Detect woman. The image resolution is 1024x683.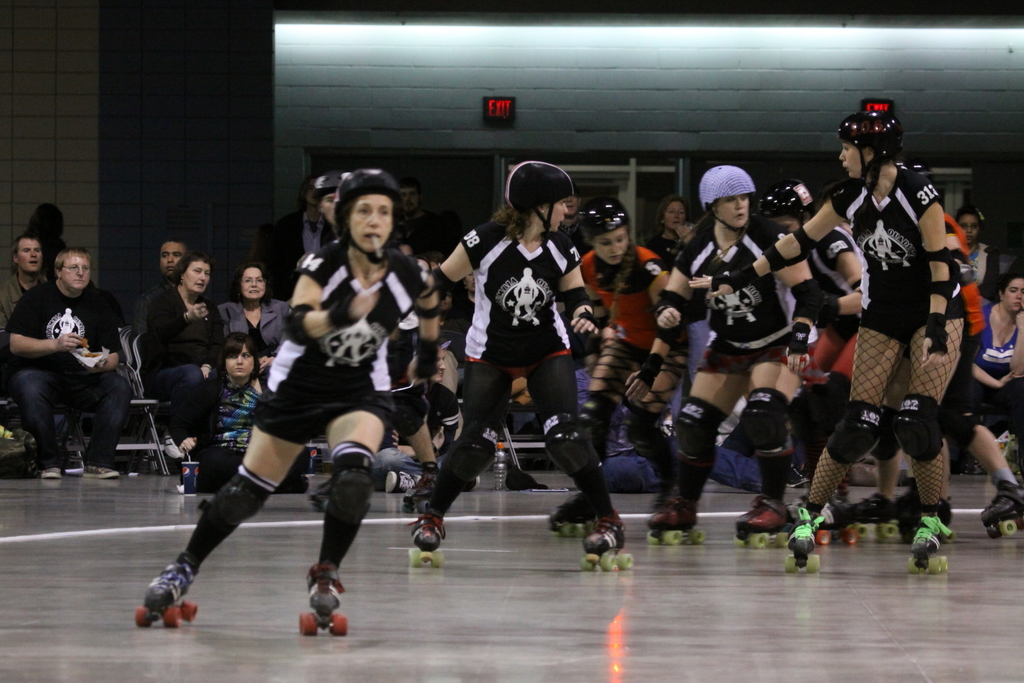
[216, 259, 296, 377].
